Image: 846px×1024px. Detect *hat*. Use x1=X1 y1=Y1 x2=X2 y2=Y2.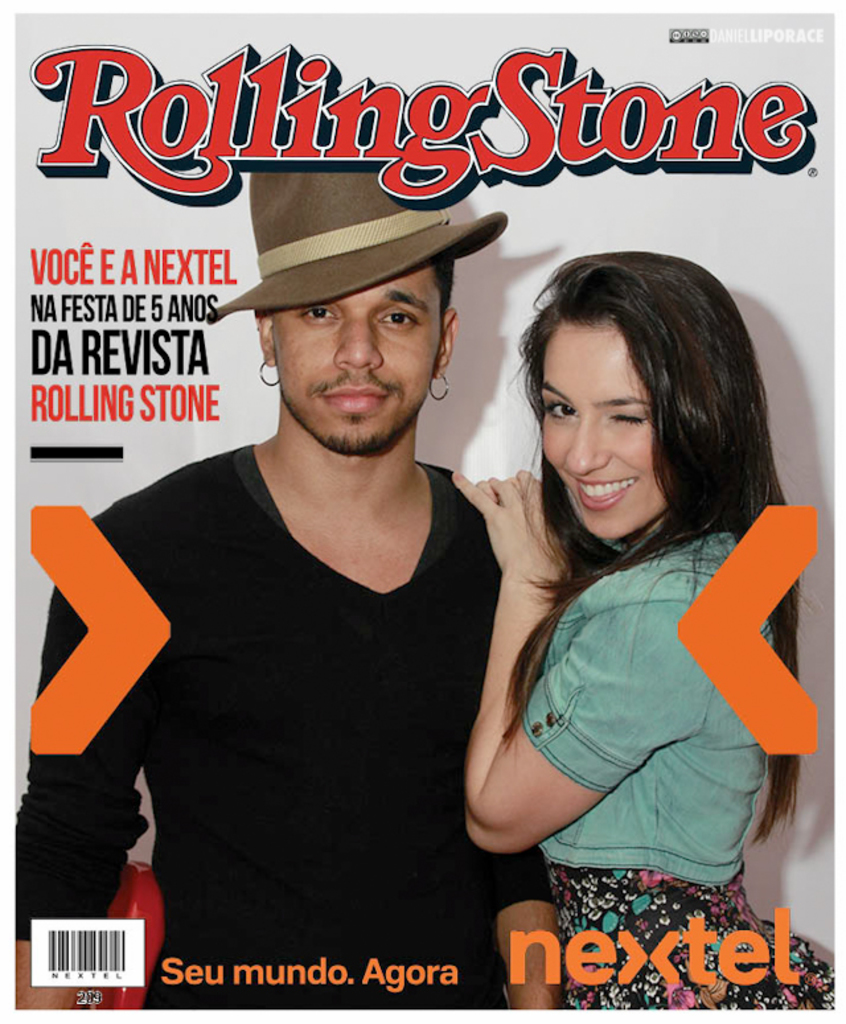
x1=204 y1=163 x2=512 y2=324.
